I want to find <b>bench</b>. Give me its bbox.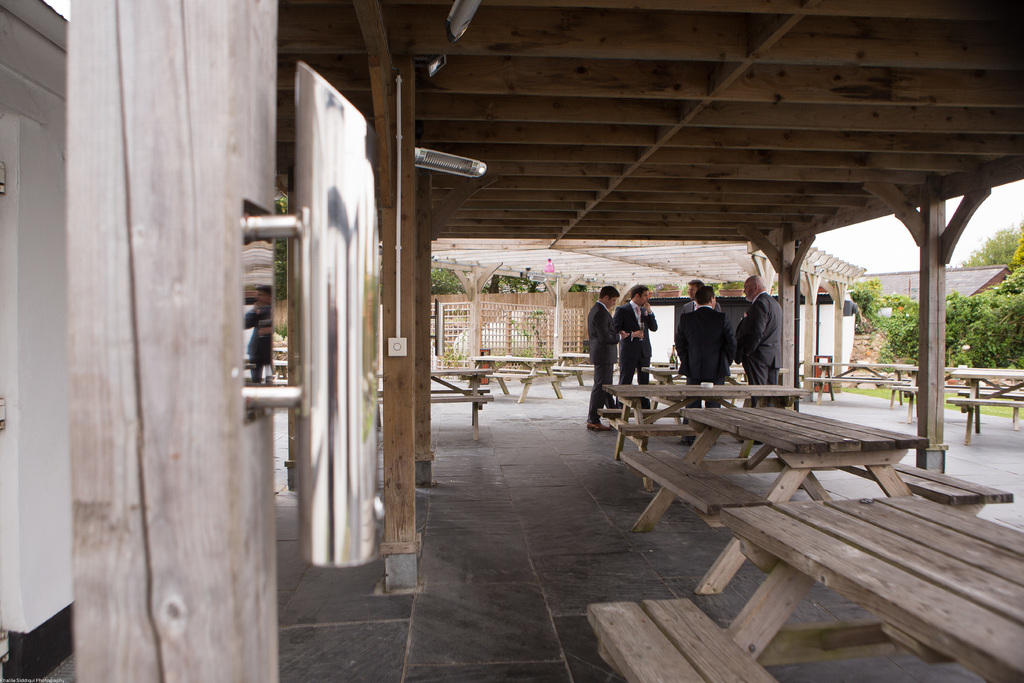
[x1=639, y1=365, x2=791, y2=441].
